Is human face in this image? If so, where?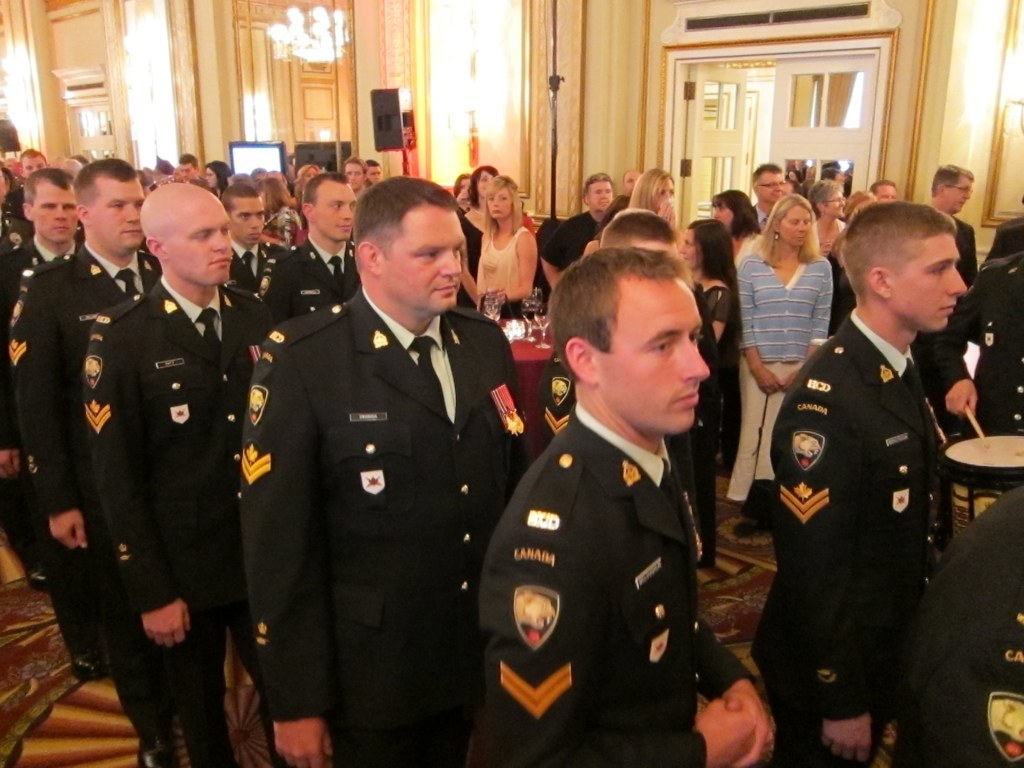
Yes, at (x1=229, y1=198, x2=264, y2=245).
